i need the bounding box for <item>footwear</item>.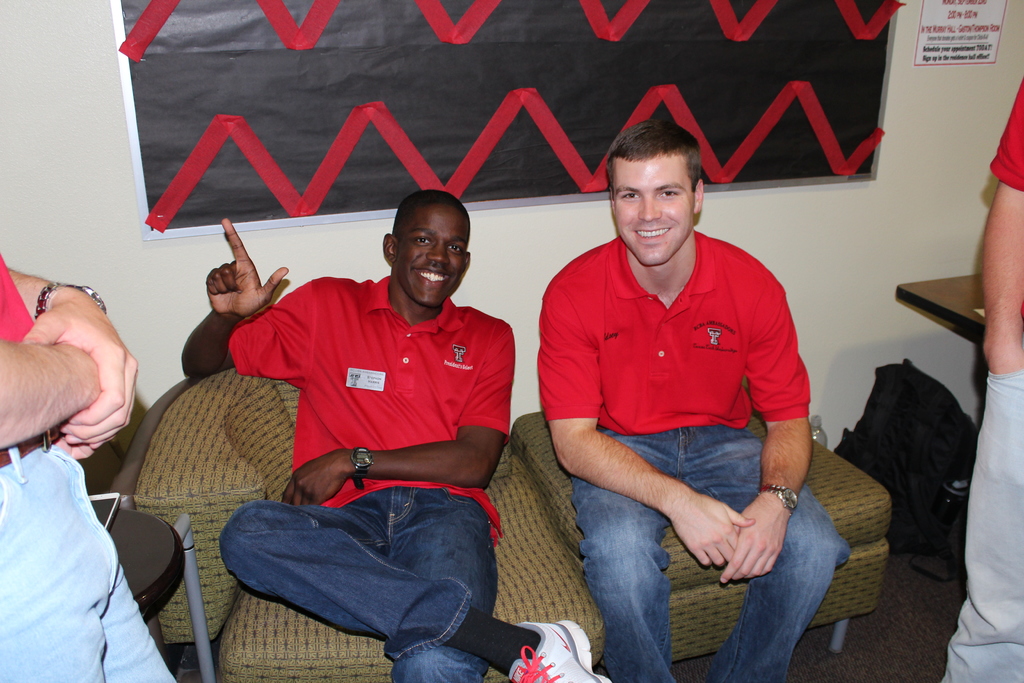
Here it is: box(504, 620, 613, 682).
